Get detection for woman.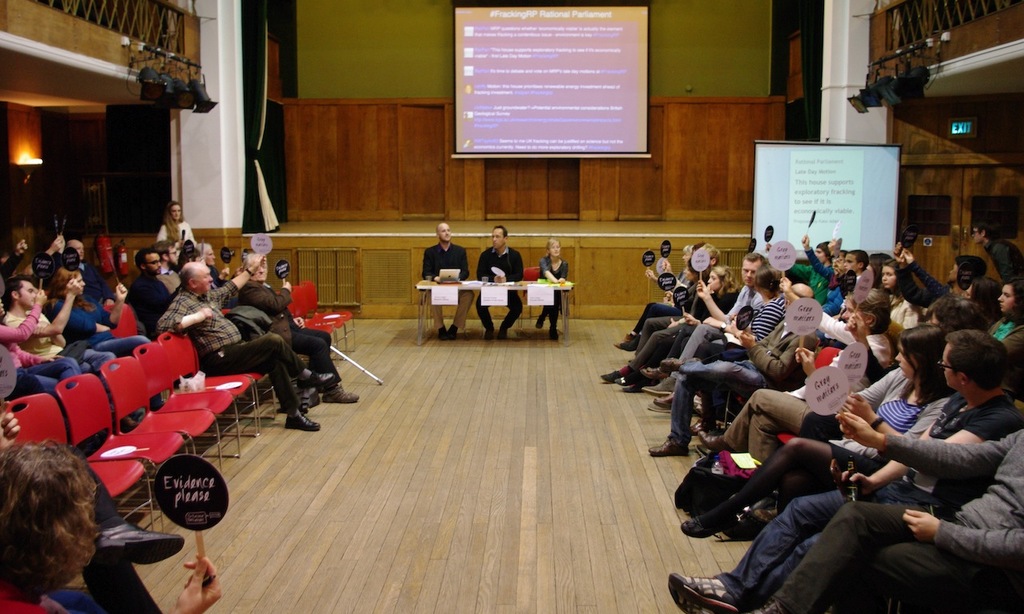
Detection: <bbox>537, 237, 574, 341</bbox>.
